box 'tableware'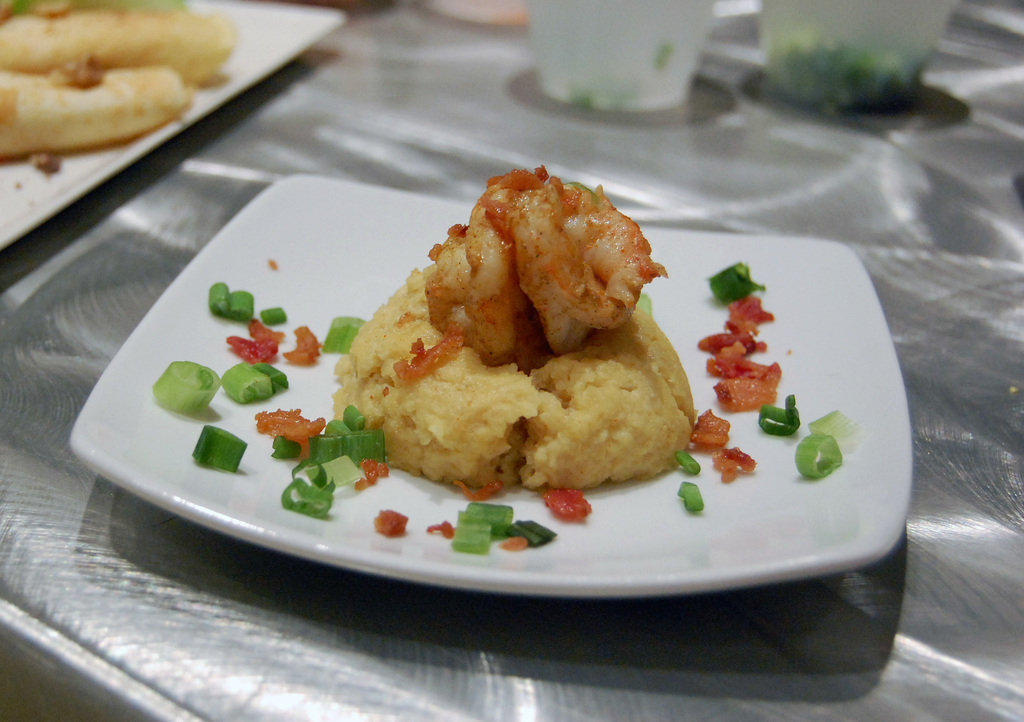
[71,170,915,603]
